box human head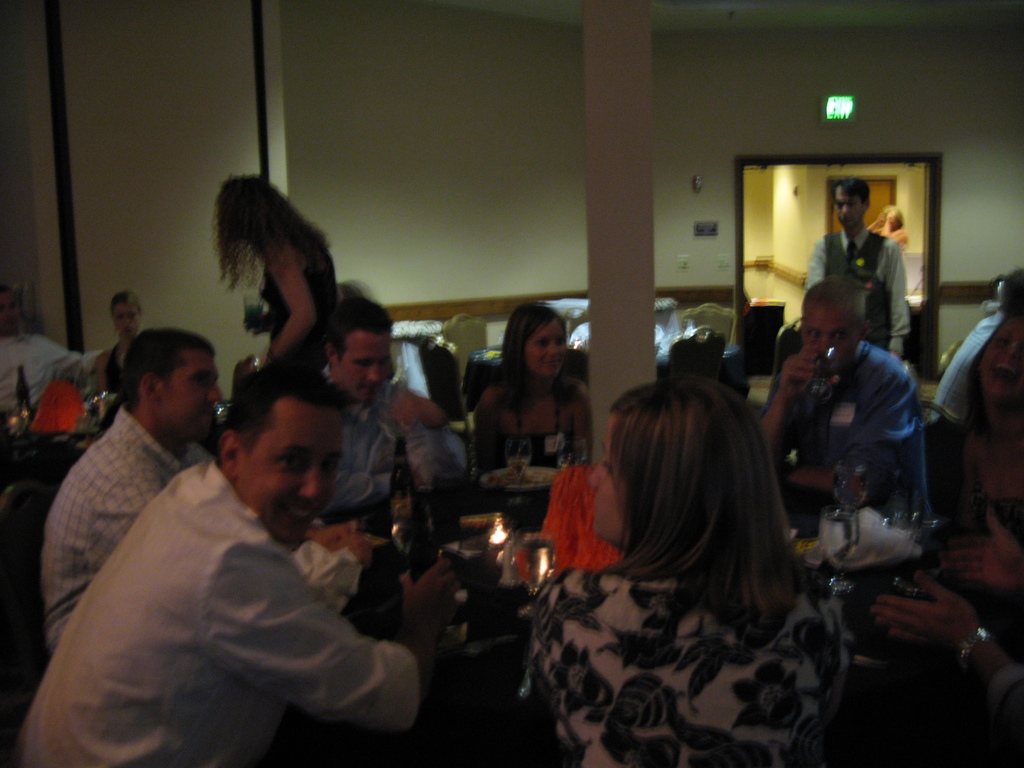
locate(831, 175, 871, 230)
